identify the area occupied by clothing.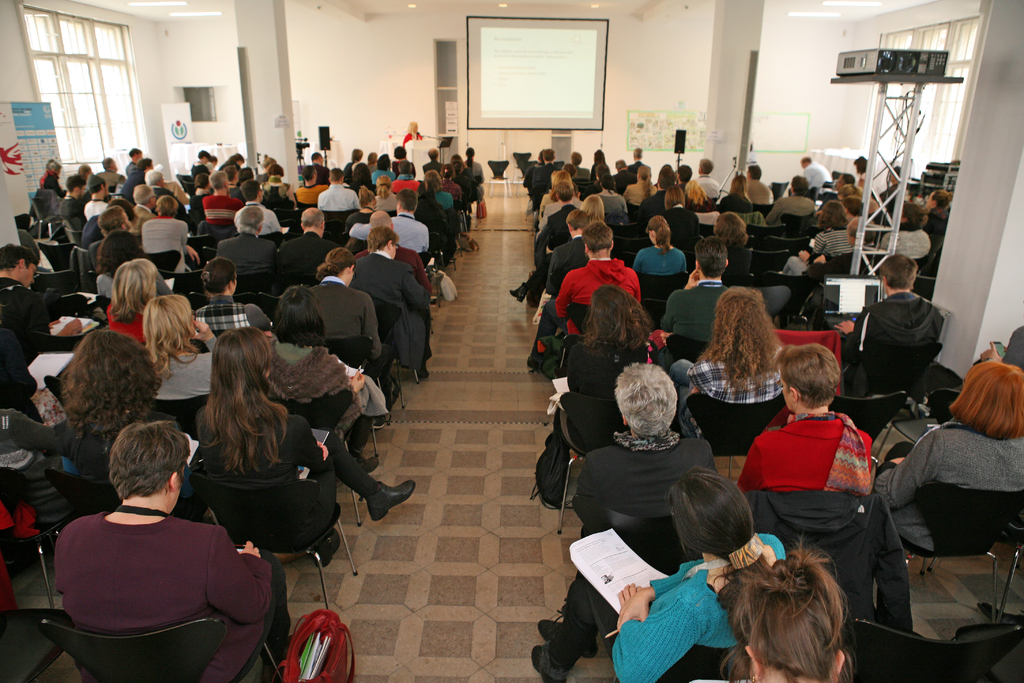
Area: x1=195, y1=293, x2=275, y2=338.
